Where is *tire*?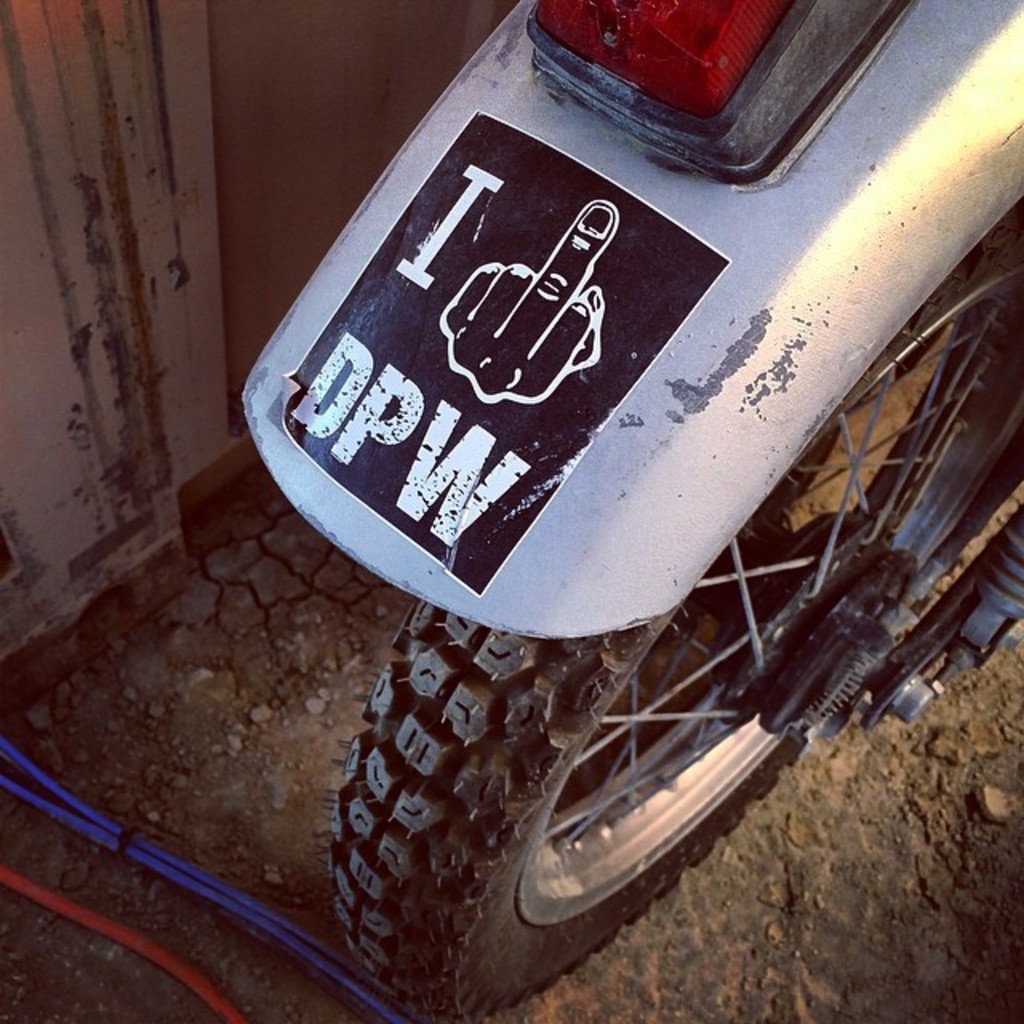
BBox(298, 434, 883, 973).
